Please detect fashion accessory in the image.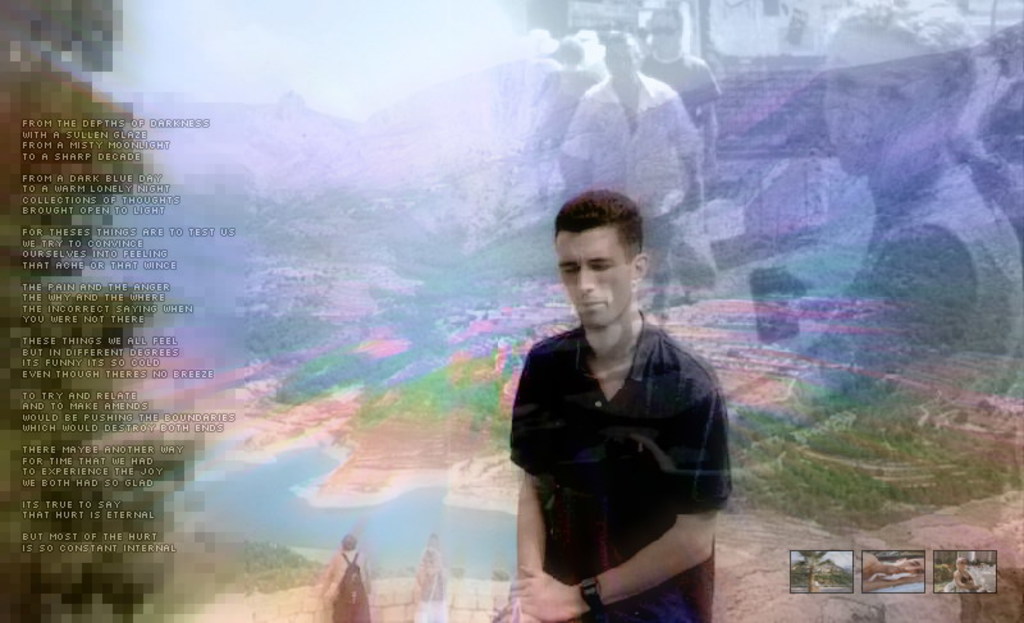
crop(579, 576, 607, 610).
